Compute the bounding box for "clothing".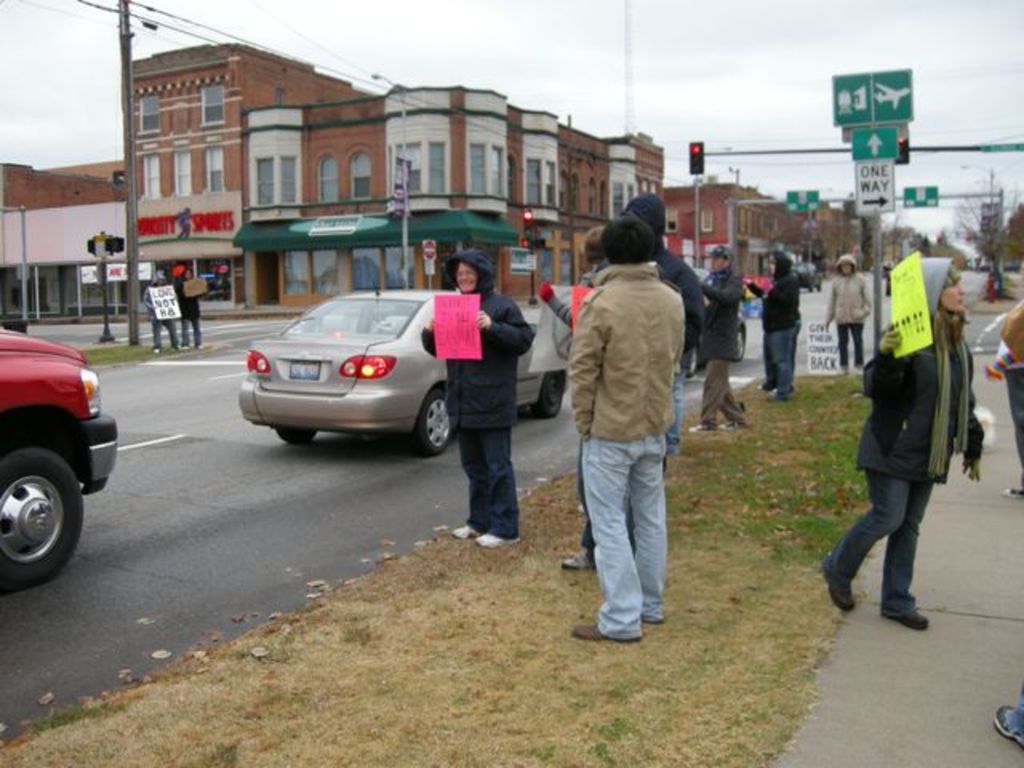
<region>754, 274, 805, 390</region>.
